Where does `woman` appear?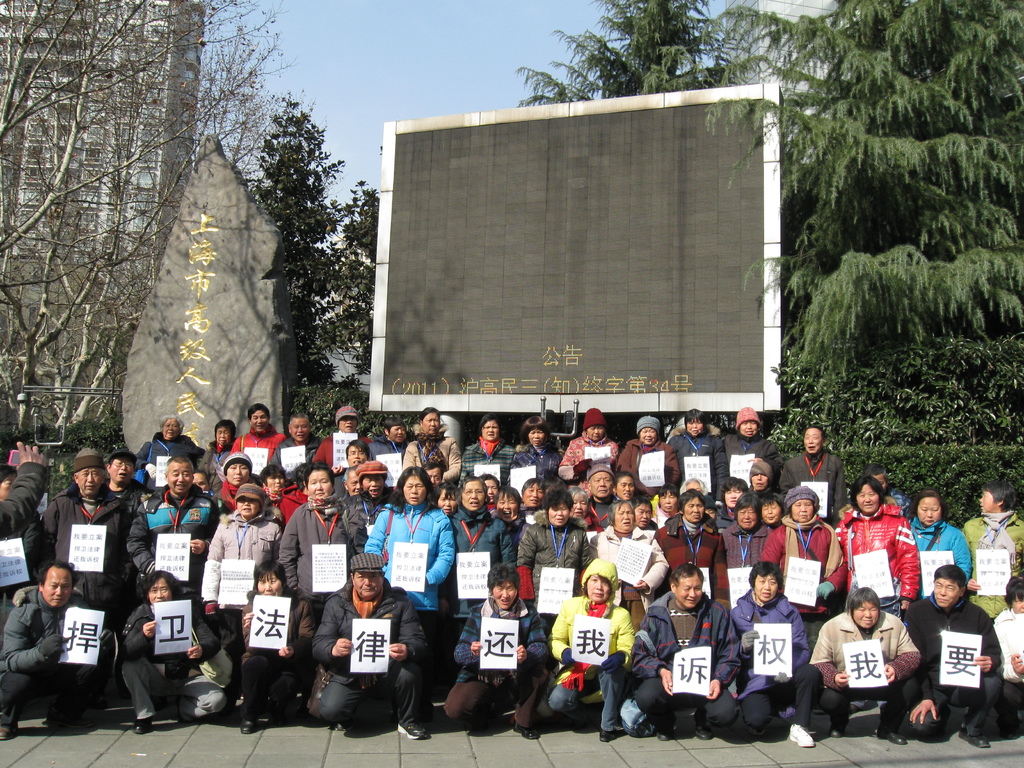
Appears at <box>365,468,458,715</box>.
